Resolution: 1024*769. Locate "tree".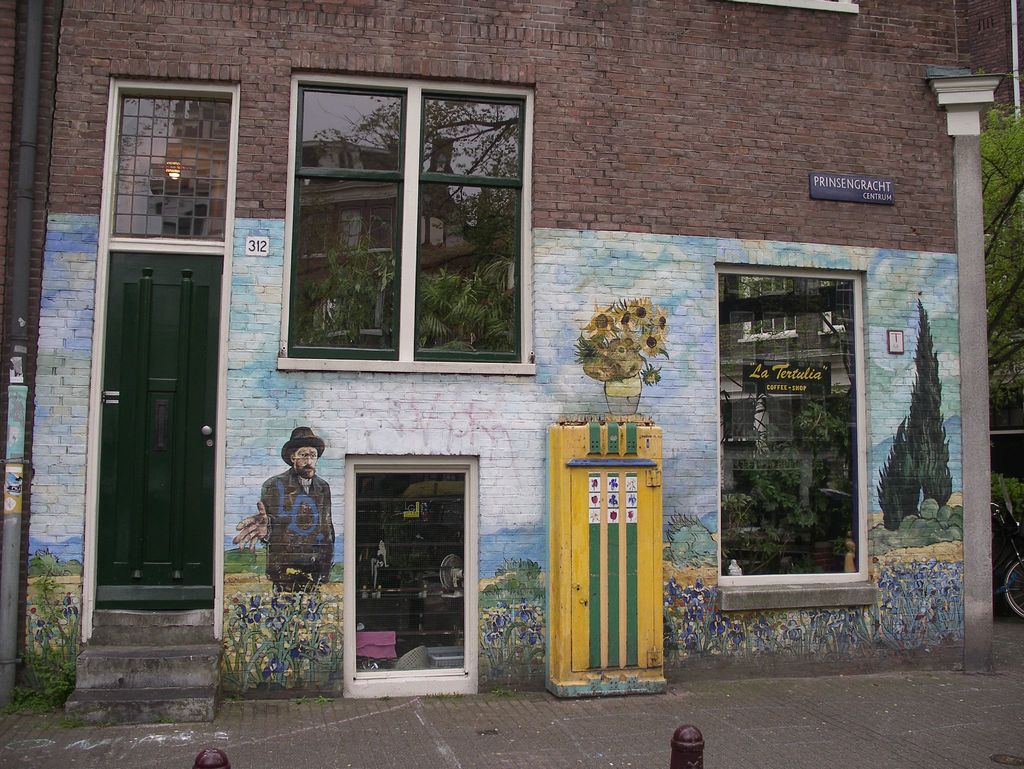
box(866, 298, 956, 535).
